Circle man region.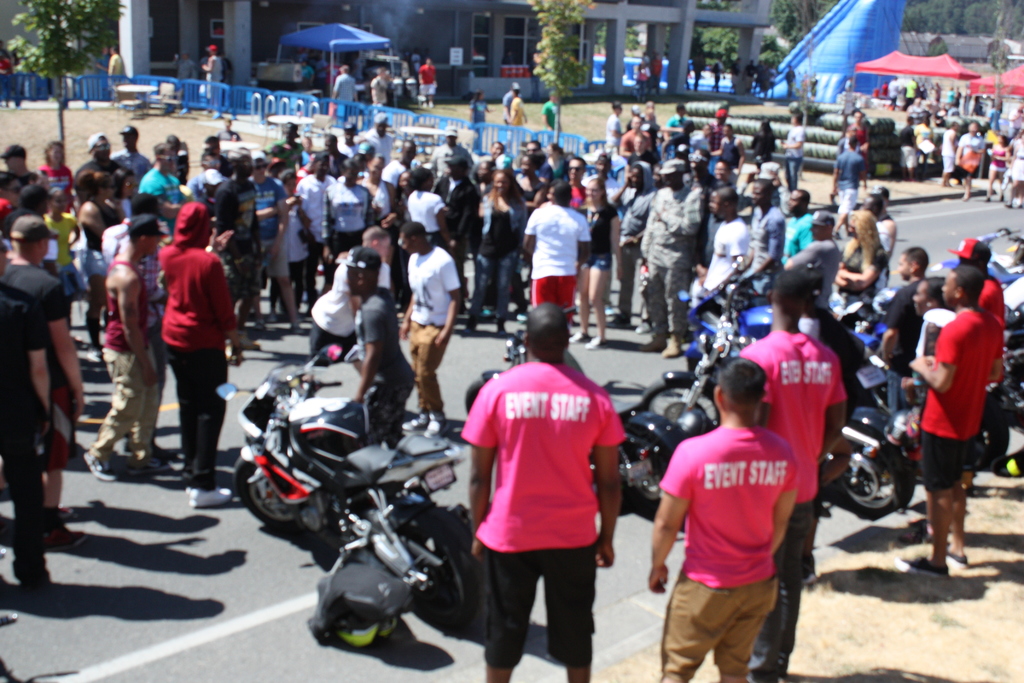
Region: rect(541, 90, 561, 131).
